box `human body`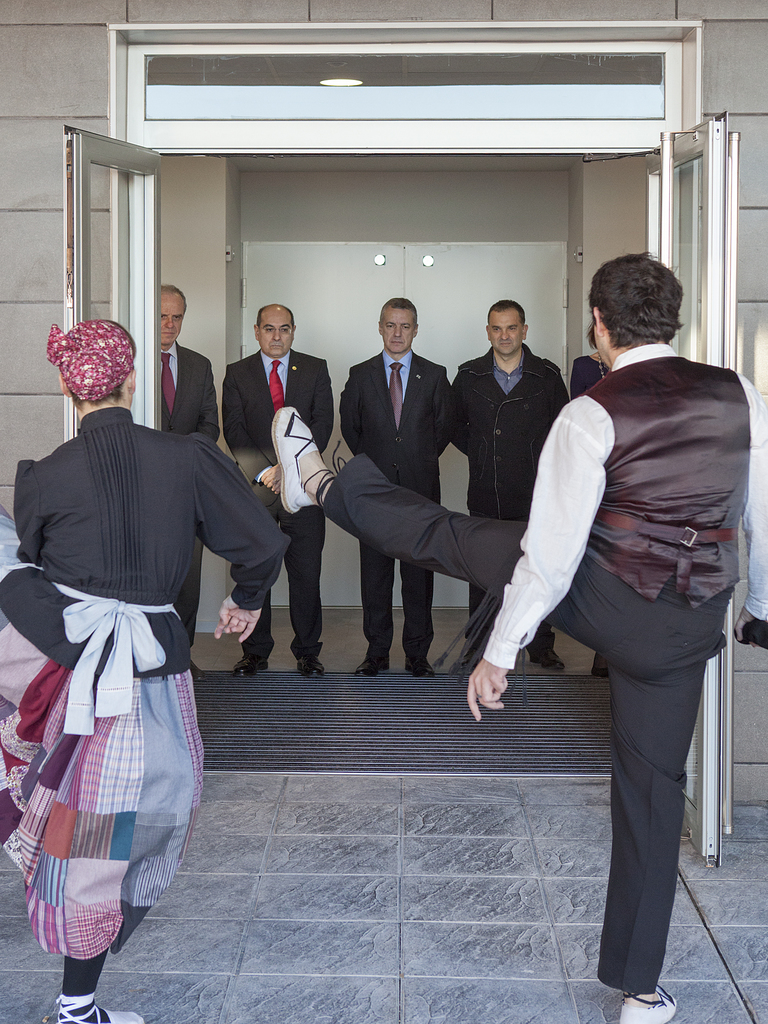
33:323:260:1013
